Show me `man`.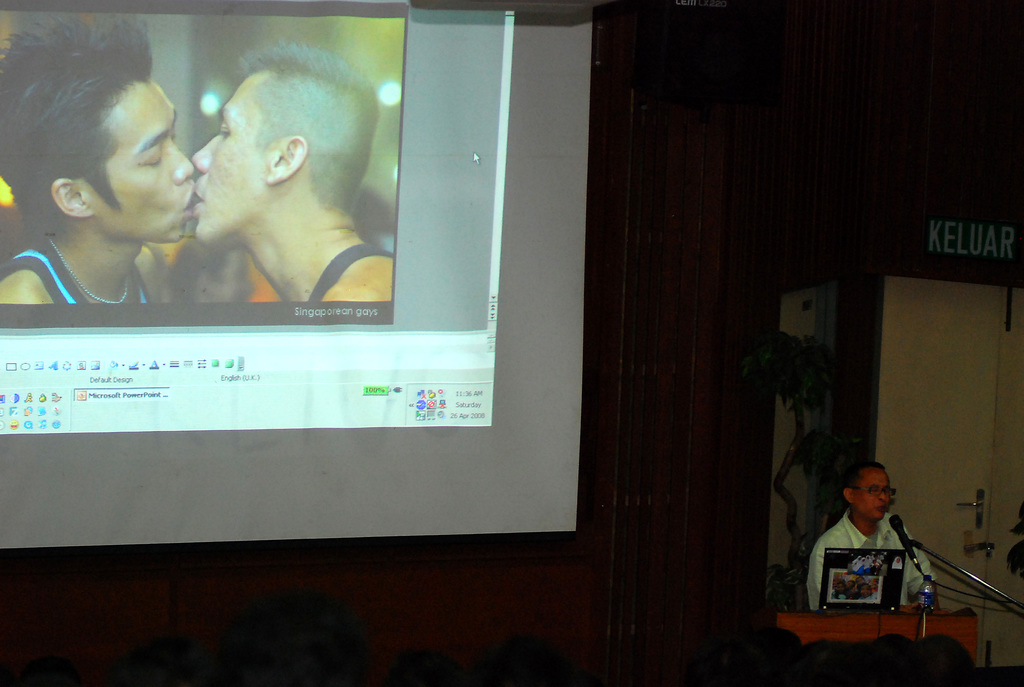
`man` is here: detection(190, 44, 396, 301).
